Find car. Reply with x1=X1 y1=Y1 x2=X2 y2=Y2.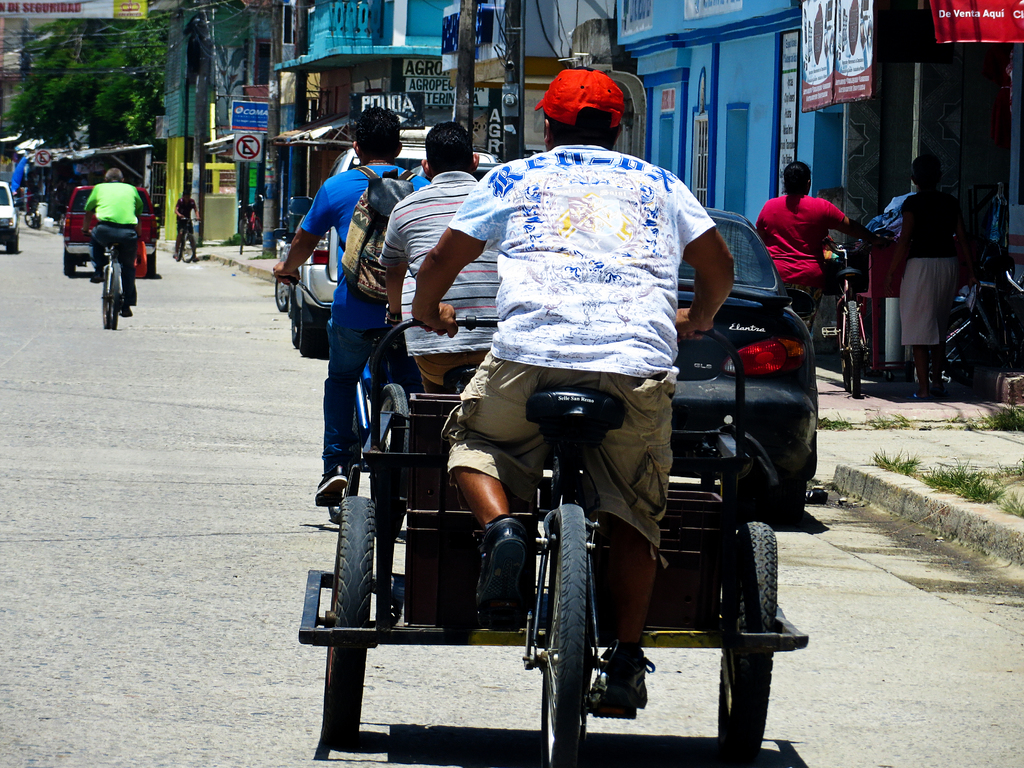
x1=278 y1=141 x2=500 y2=351.
